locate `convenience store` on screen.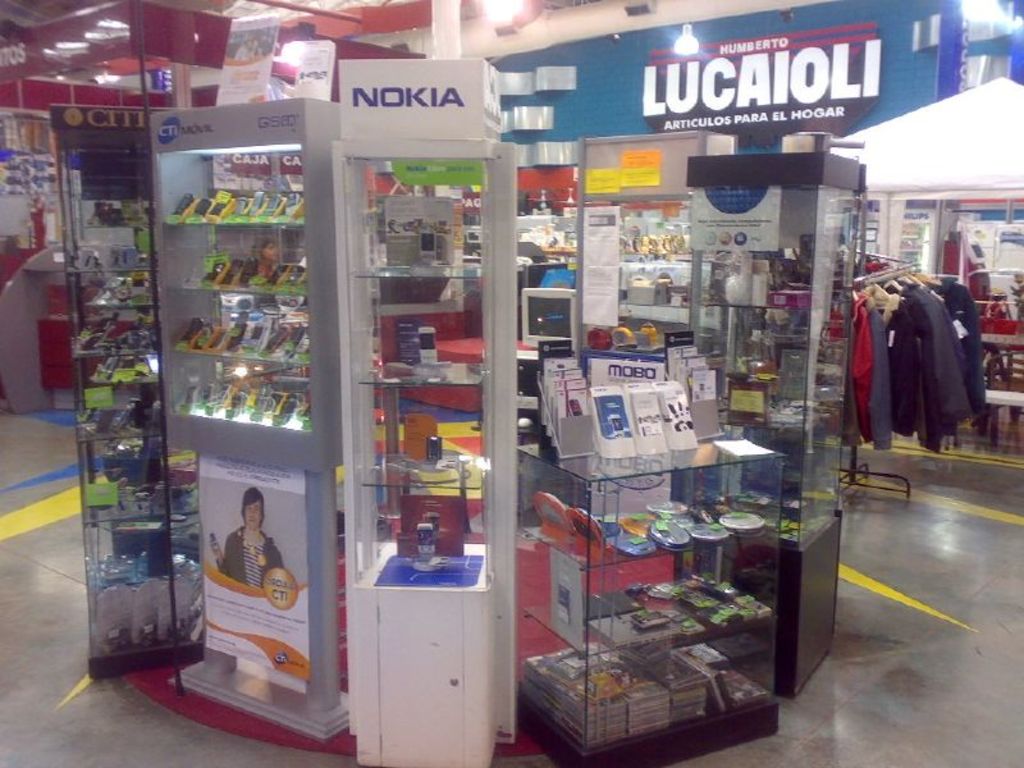
On screen at [left=0, top=0, right=1023, bottom=767].
